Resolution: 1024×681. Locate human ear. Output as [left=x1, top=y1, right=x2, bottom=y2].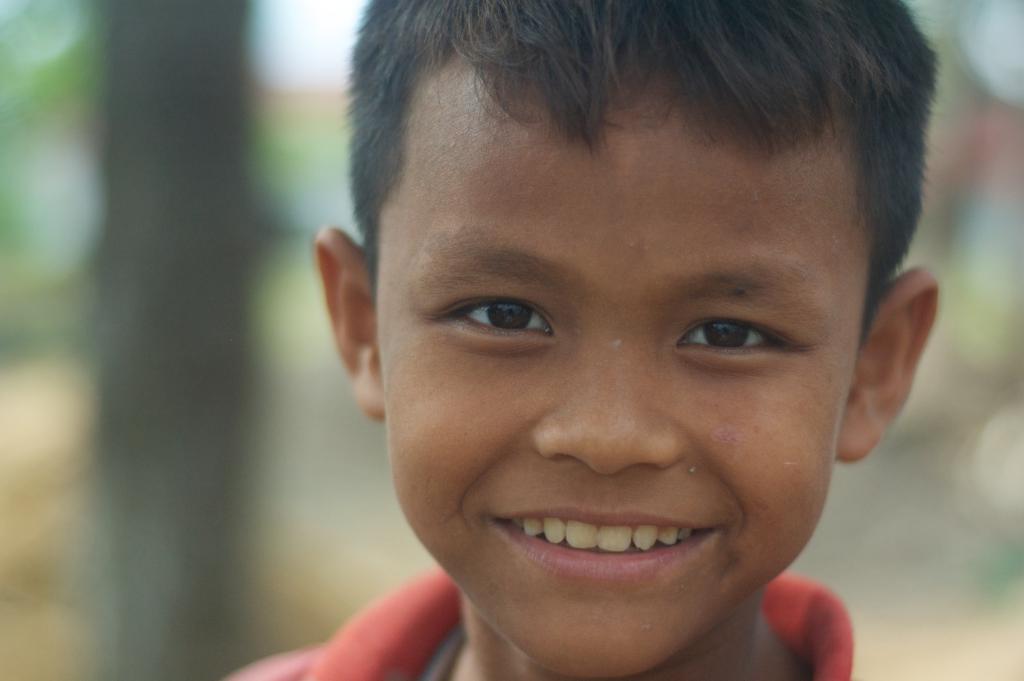
[left=313, top=223, right=379, bottom=419].
